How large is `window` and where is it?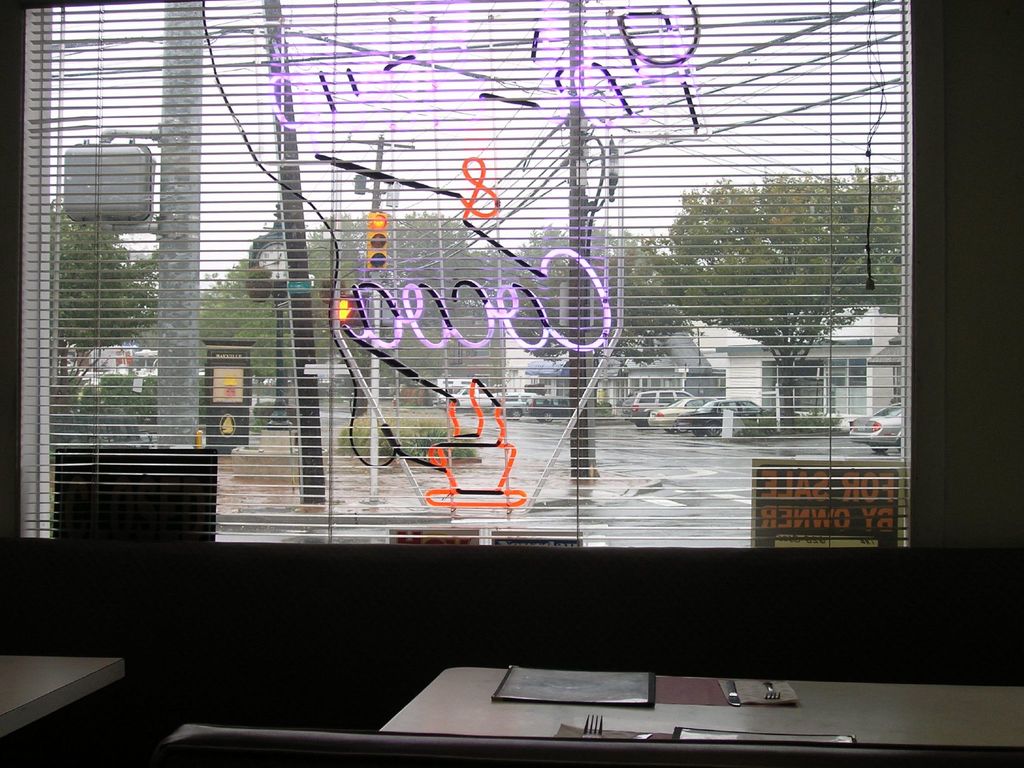
Bounding box: <box>0,0,1023,611</box>.
